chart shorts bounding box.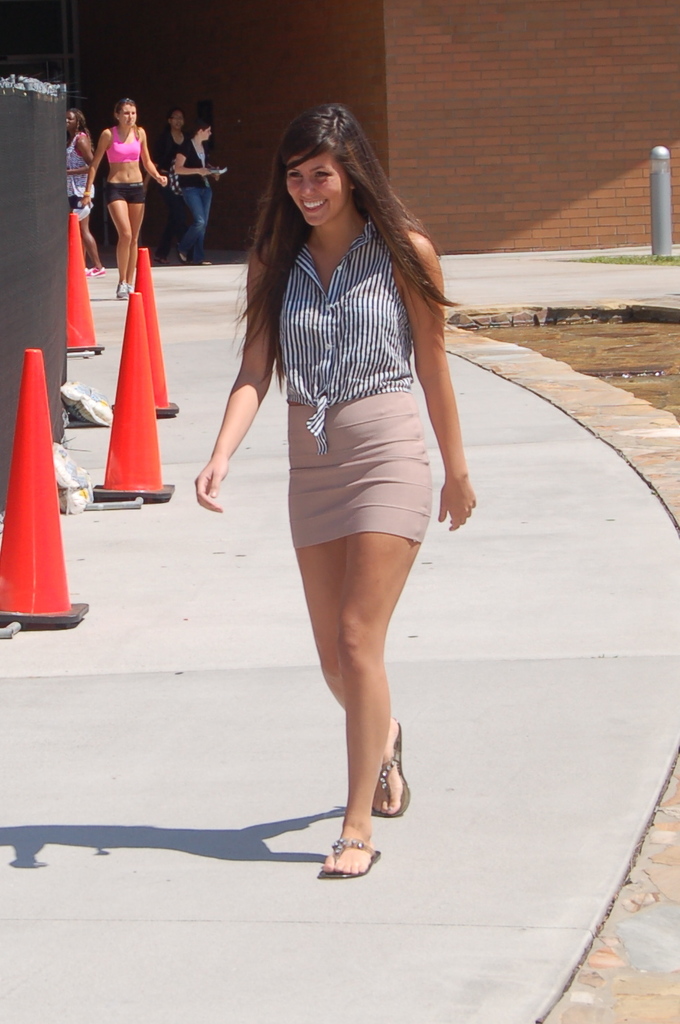
Charted: box=[106, 182, 148, 199].
